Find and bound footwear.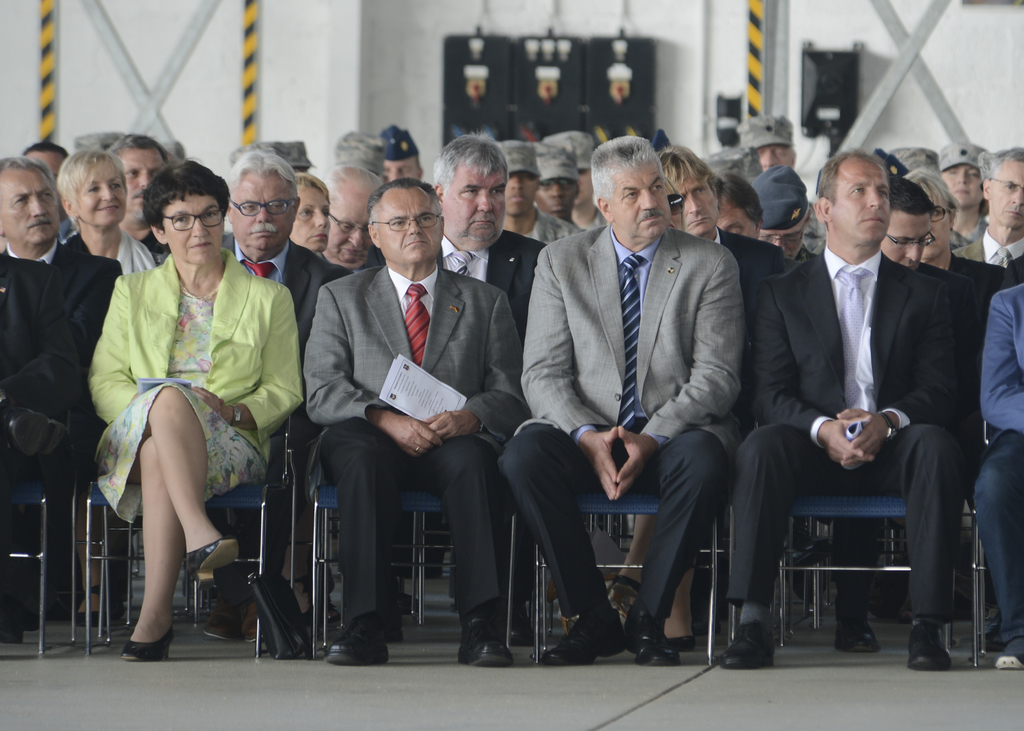
Bound: box=[621, 606, 682, 664].
